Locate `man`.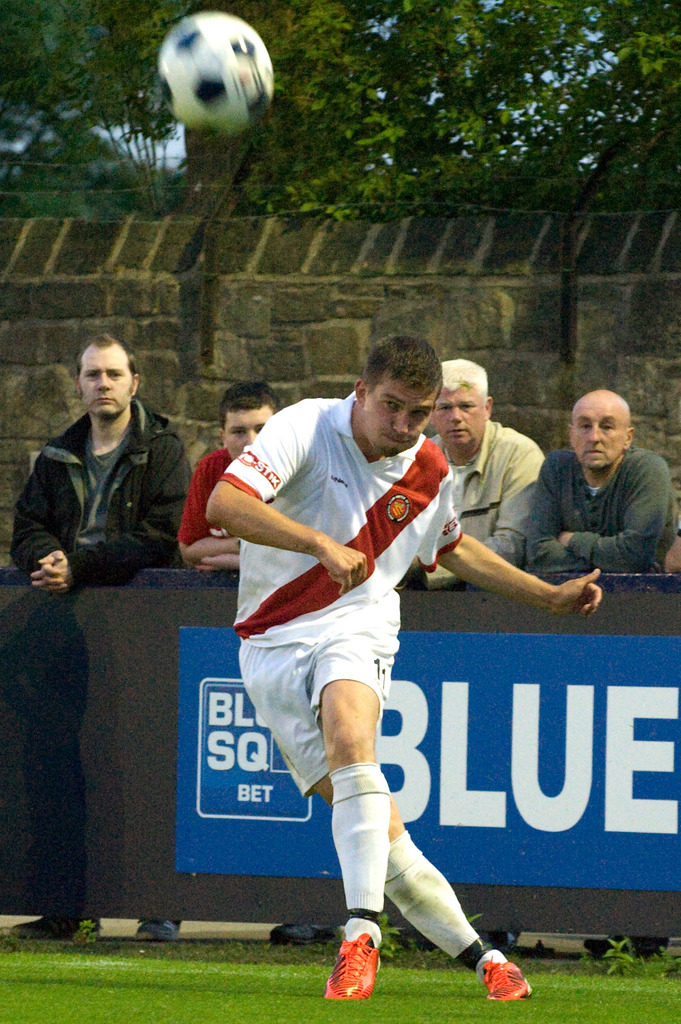
Bounding box: (x1=13, y1=319, x2=220, y2=625).
